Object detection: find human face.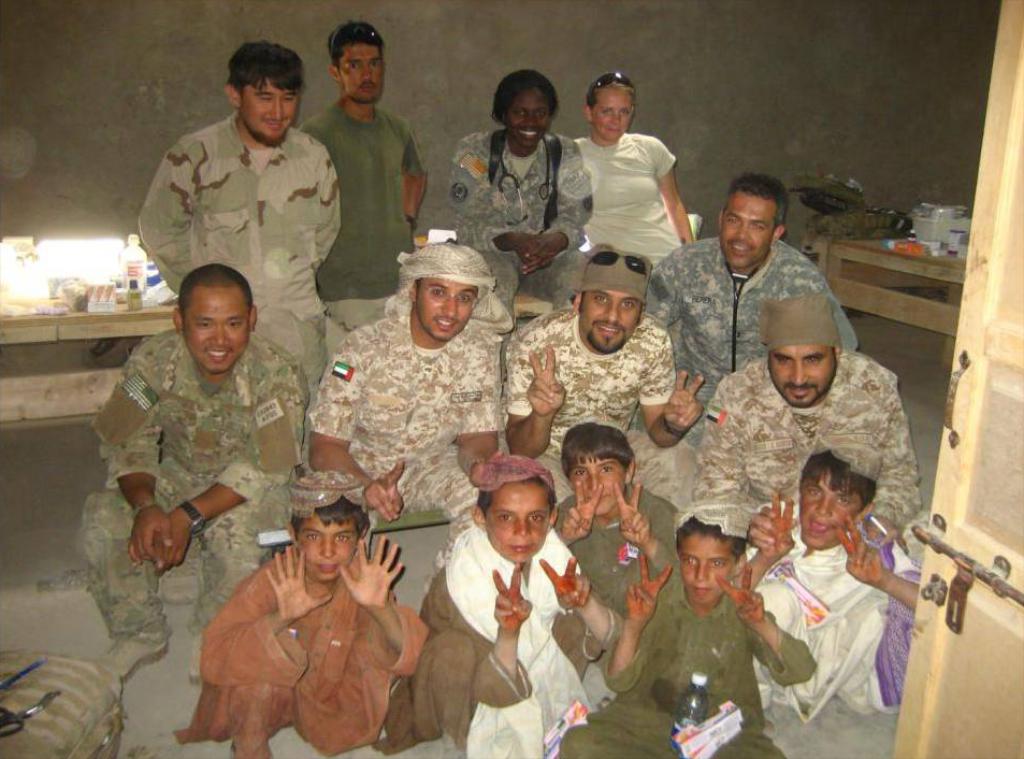
bbox=(581, 288, 645, 348).
